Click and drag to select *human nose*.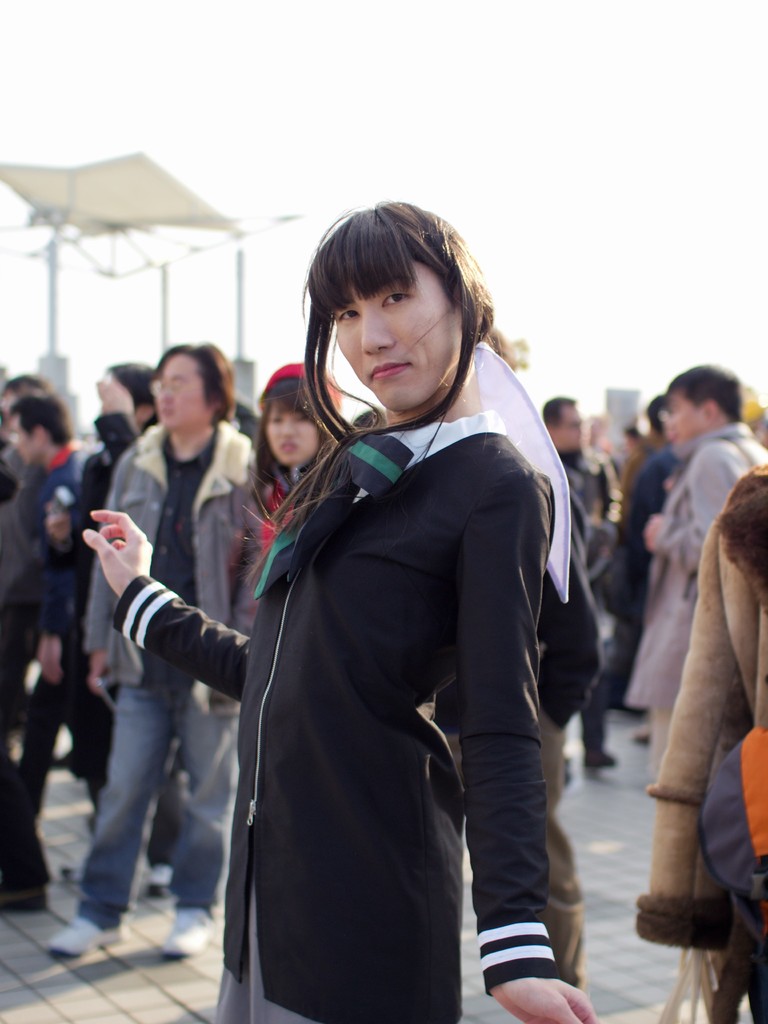
Selection: rect(361, 313, 394, 356).
